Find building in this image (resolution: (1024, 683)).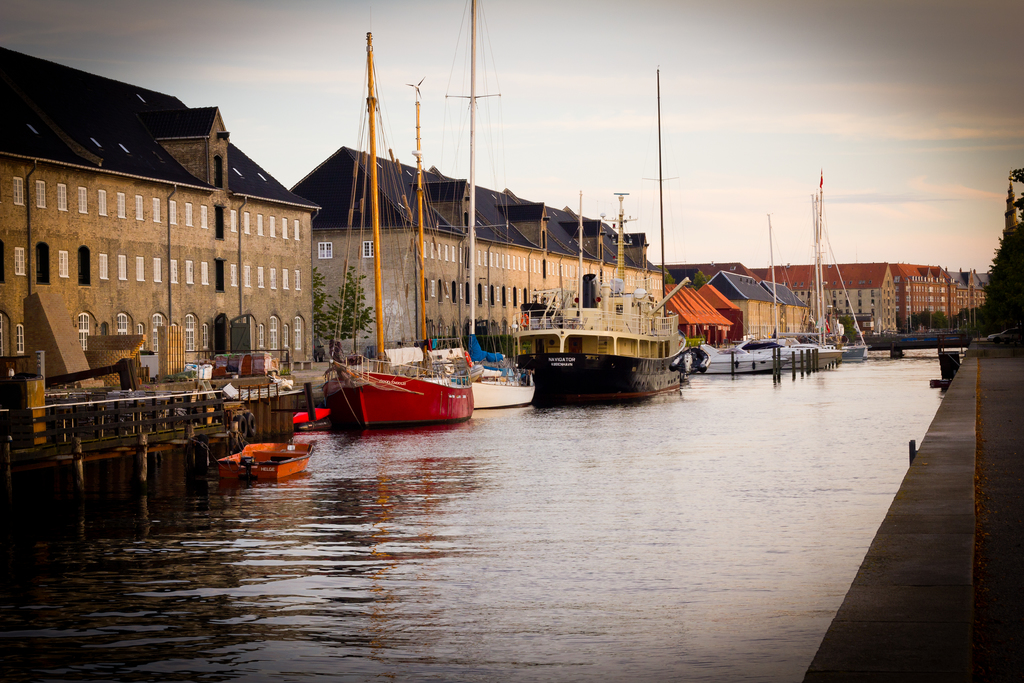
[x1=285, y1=147, x2=669, y2=358].
